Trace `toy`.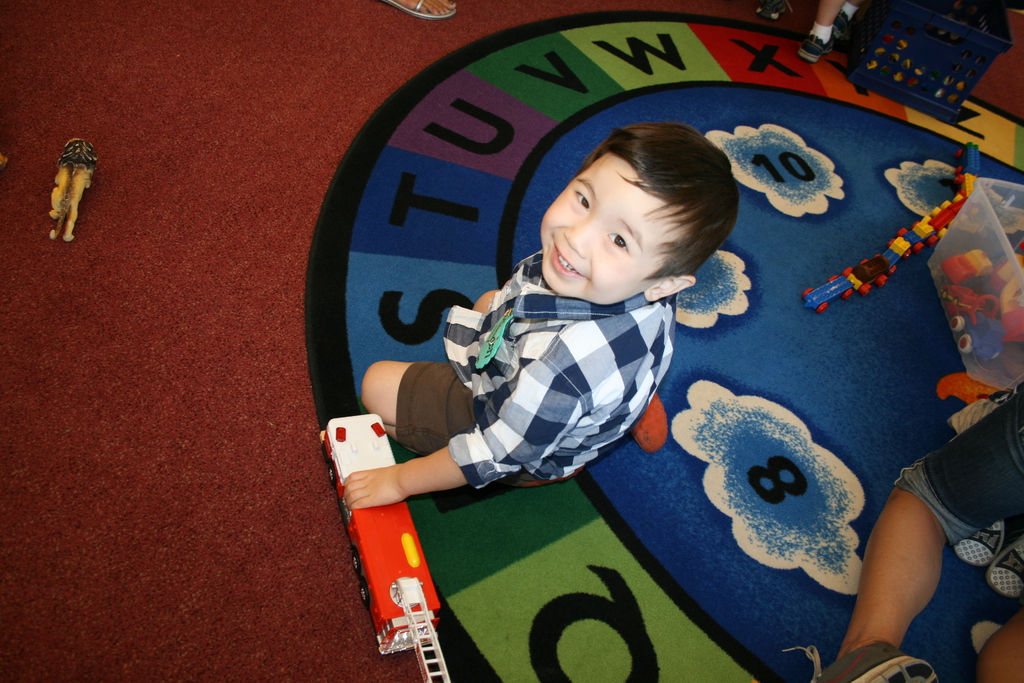
Traced to 324,409,455,680.
